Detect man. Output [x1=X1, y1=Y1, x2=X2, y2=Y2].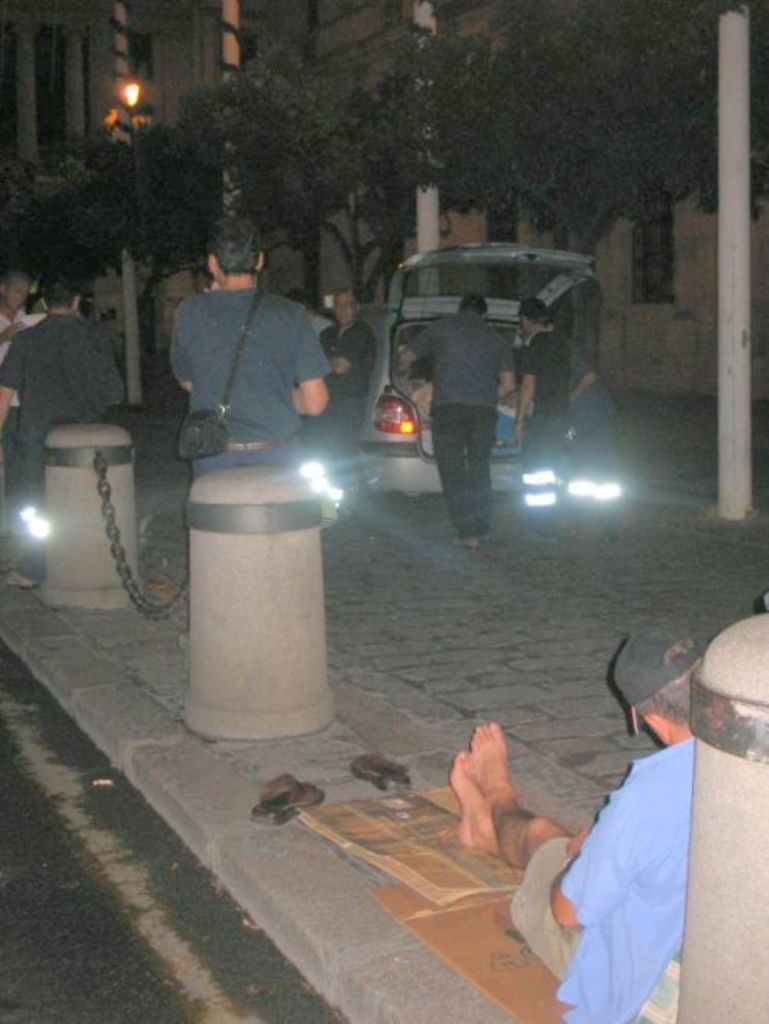
[x1=320, y1=295, x2=374, y2=509].
